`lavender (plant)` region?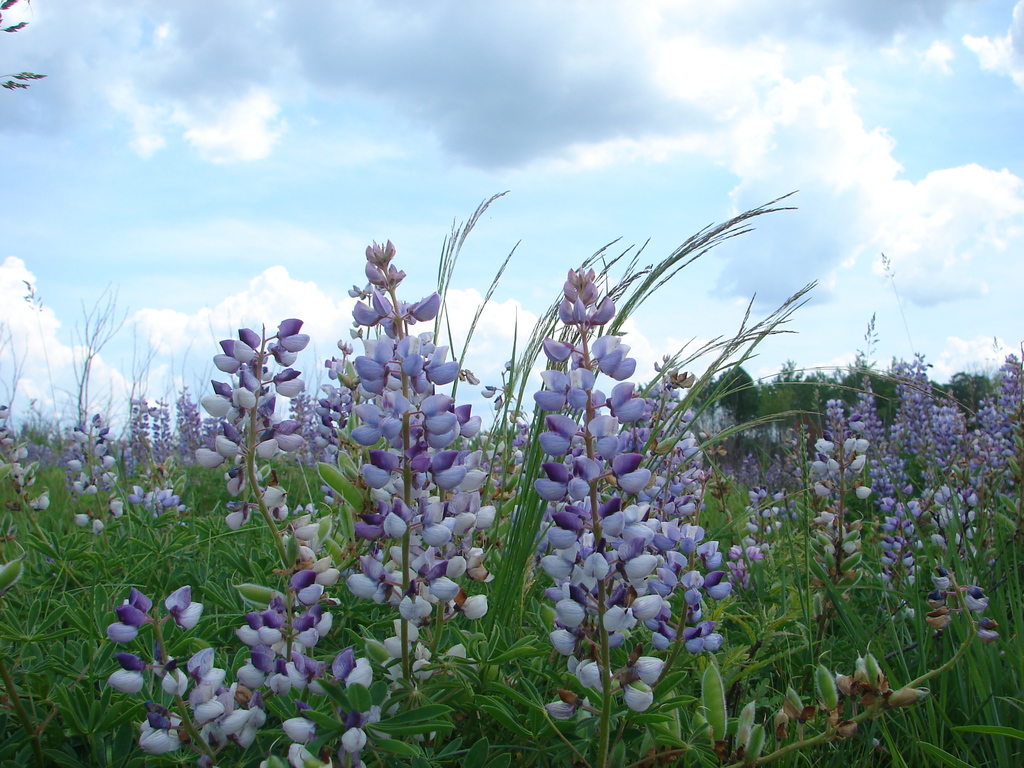
733:460:791:586
